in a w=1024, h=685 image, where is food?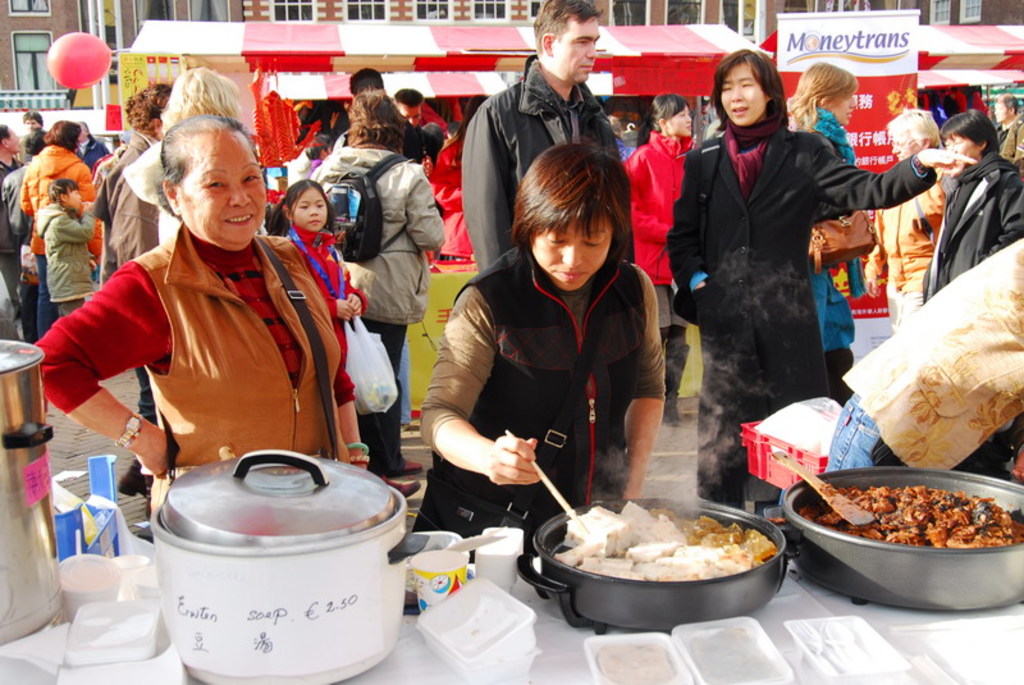
box(549, 498, 776, 581).
